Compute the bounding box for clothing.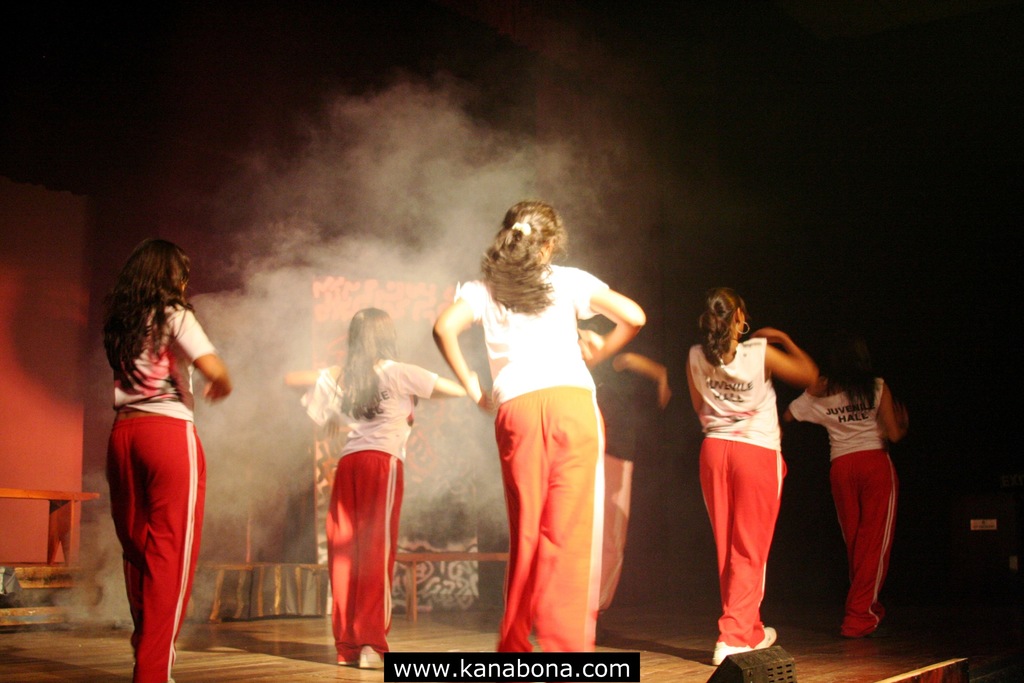
pyautogui.locateOnScreen(95, 303, 215, 629).
